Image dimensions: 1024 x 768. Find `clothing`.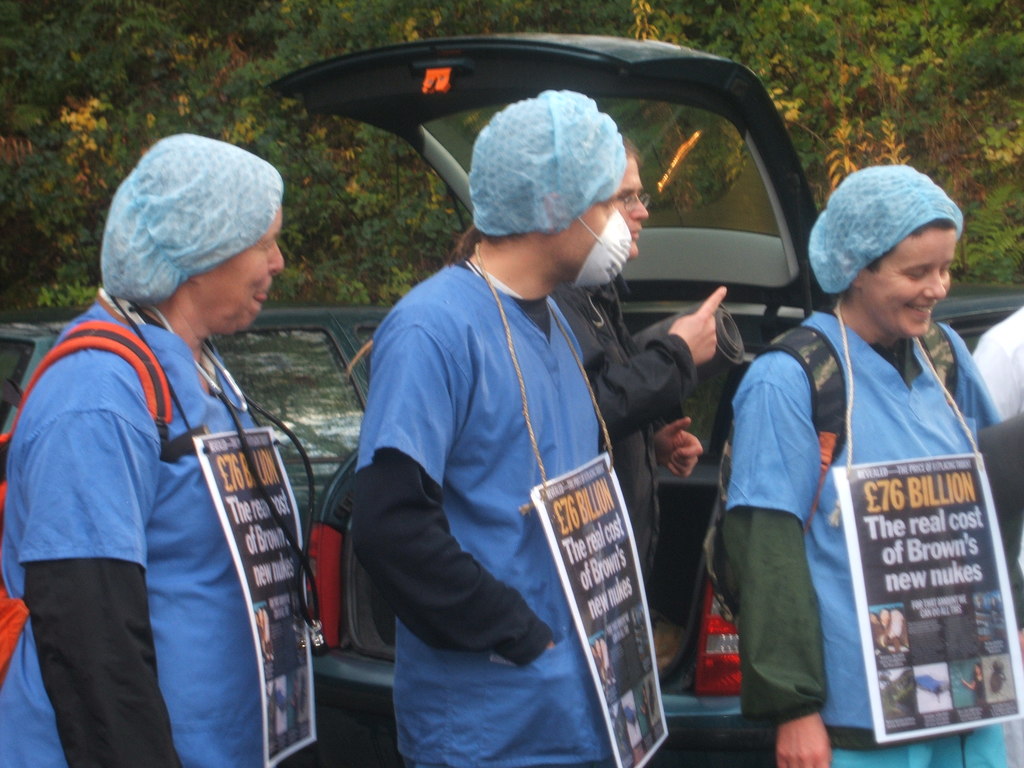
locate(354, 255, 623, 767).
